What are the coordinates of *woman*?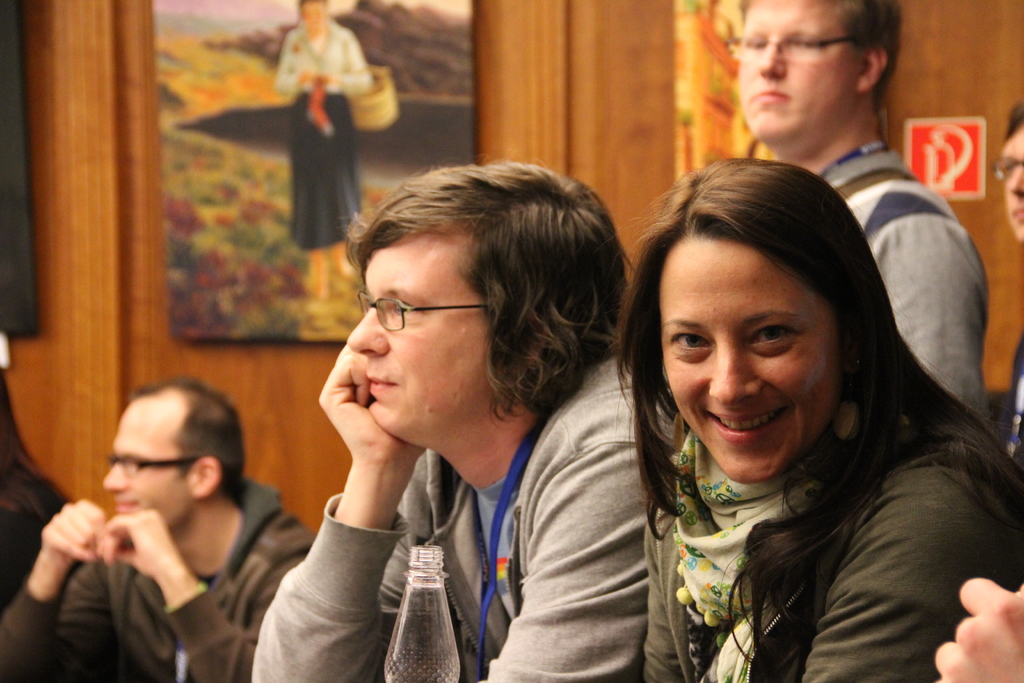
(x1=611, y1=157, x2=1020, y2=681).
